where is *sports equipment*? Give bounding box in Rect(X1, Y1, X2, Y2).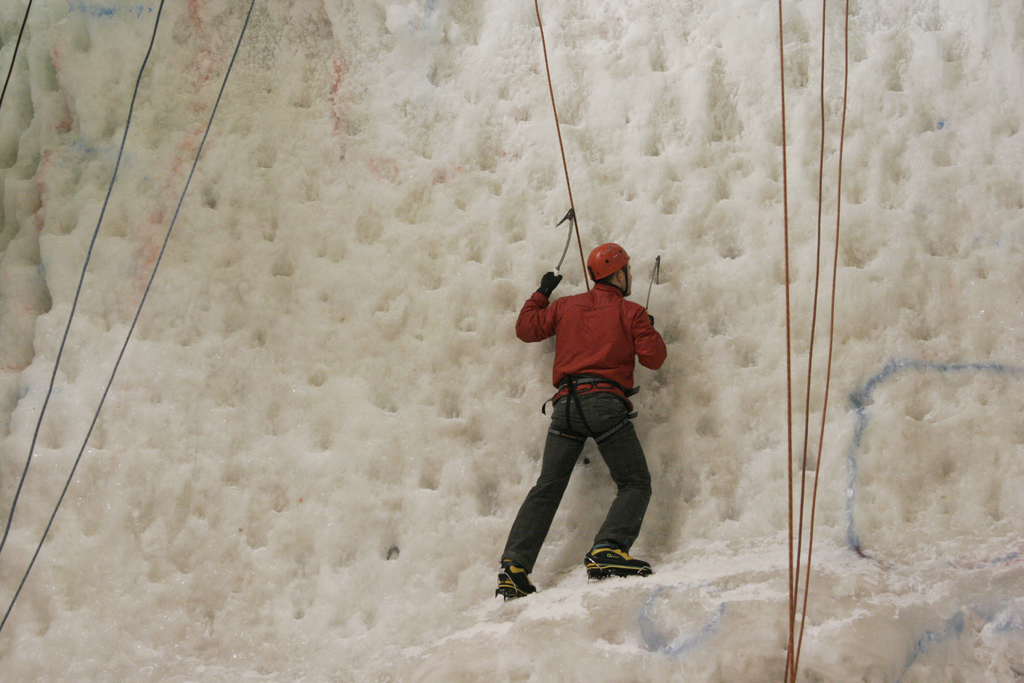
Rect(491, 562, 543, 603).
